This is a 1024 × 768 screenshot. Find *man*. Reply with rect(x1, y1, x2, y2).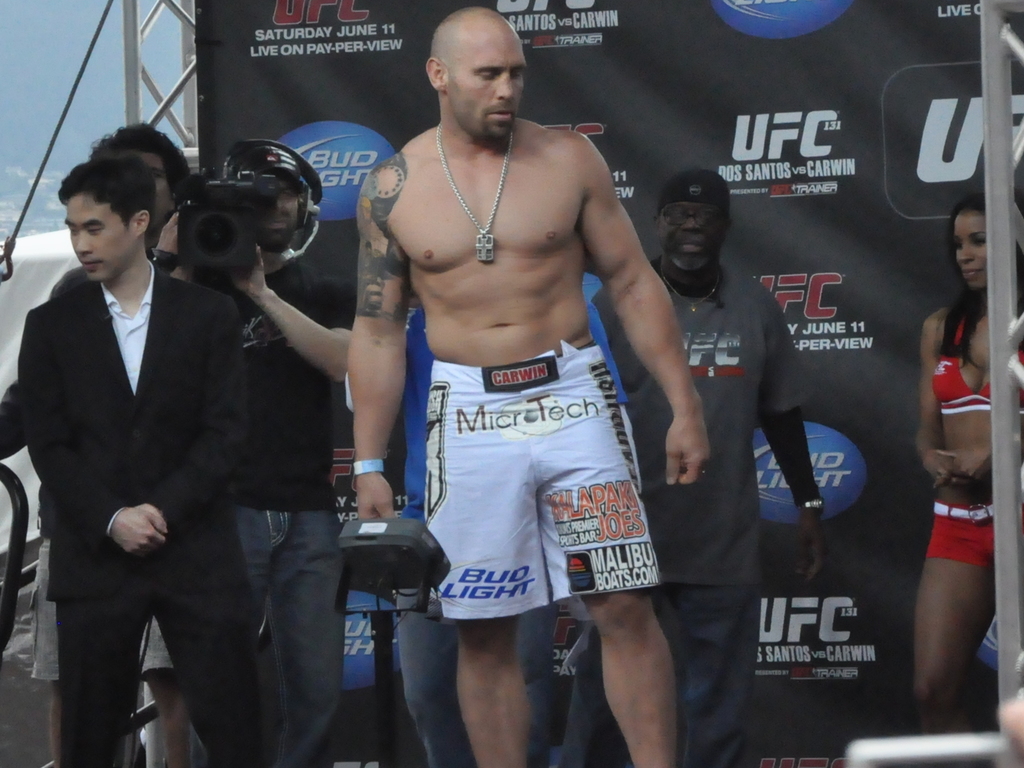
rect(12, 155, 291, 767).
